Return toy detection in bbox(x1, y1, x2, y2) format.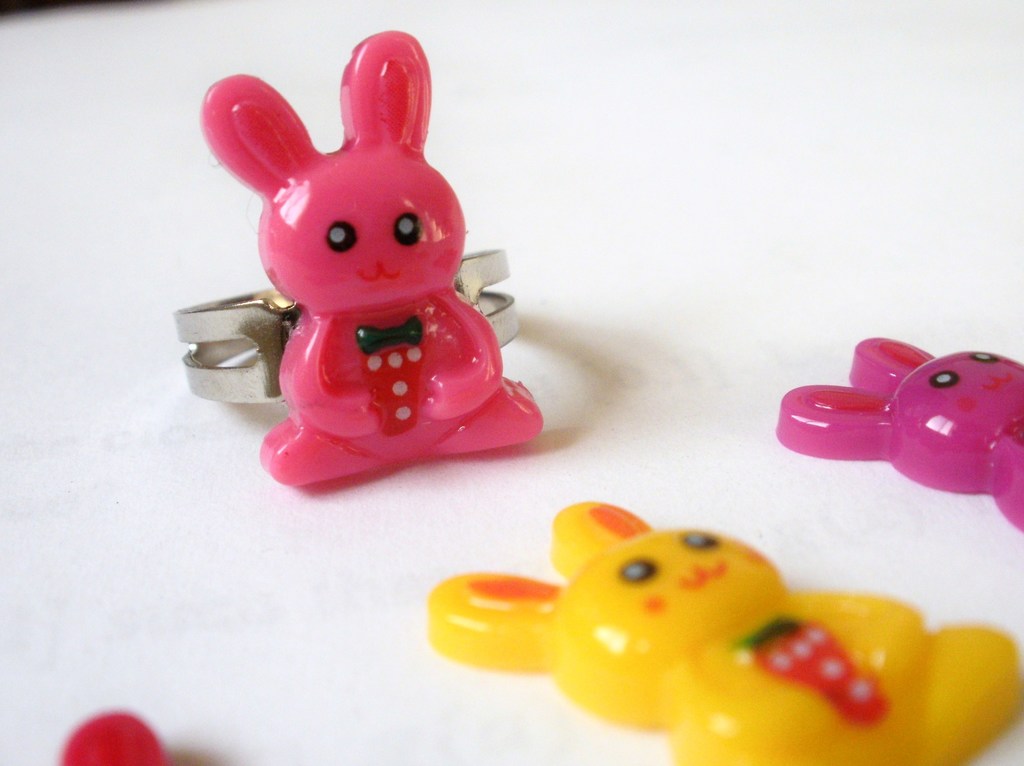
bbox(182, 45, 559, 478).
